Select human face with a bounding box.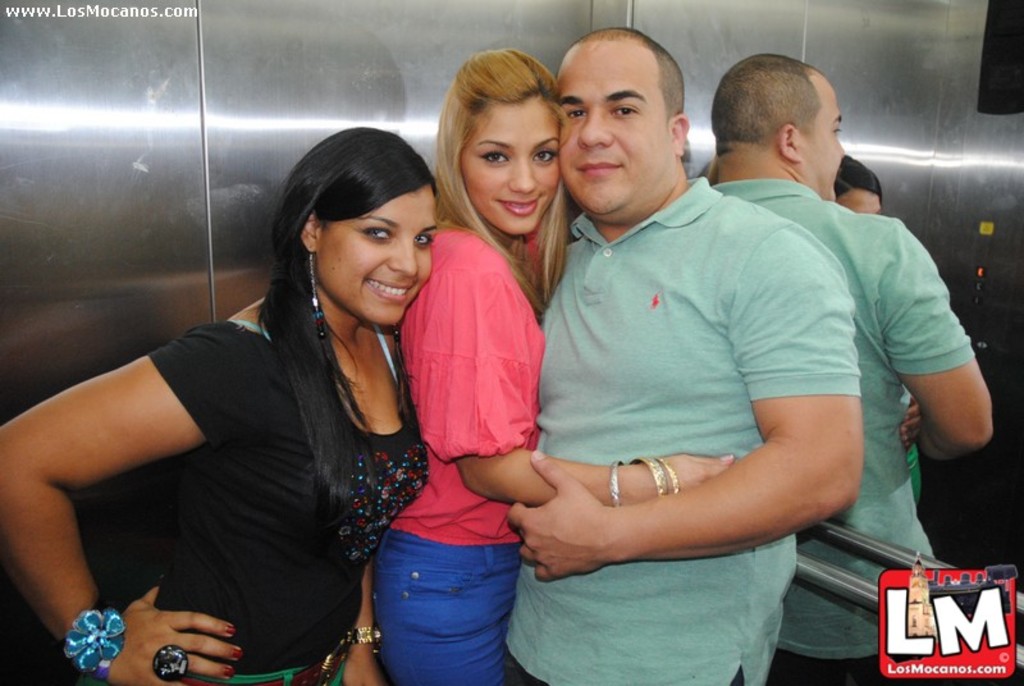
BBox(462, 101, 561, 234).
